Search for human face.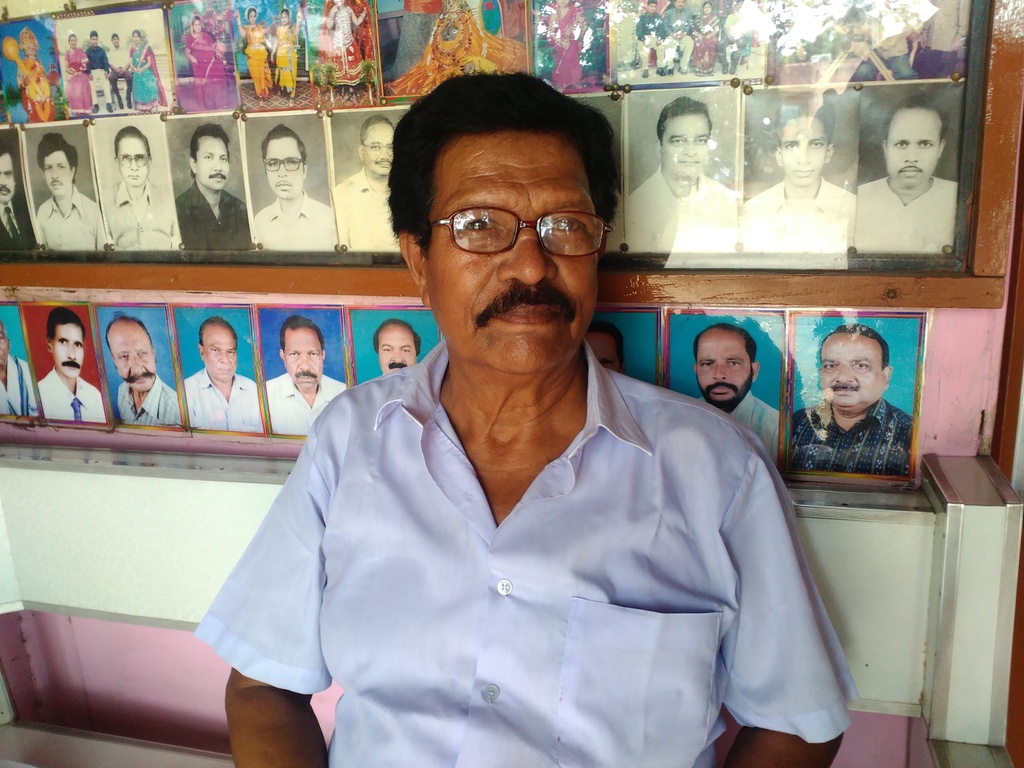
Found at bbox=[112, 37, 118, 47].
